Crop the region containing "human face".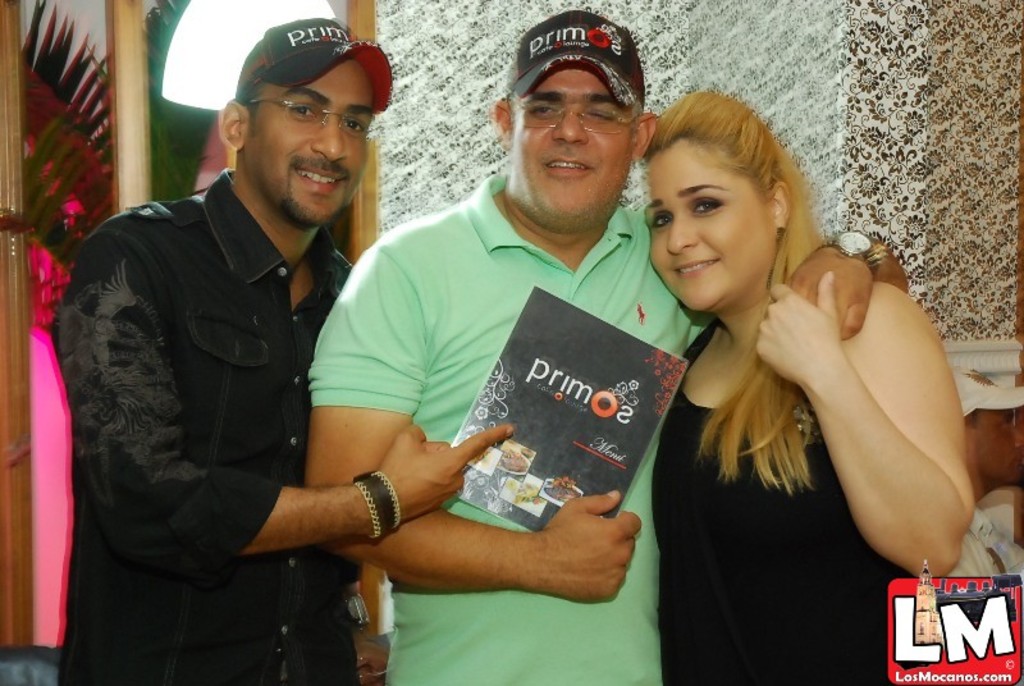
Crop region: {"x1": 648, "y1": 134, "x2": 777, "y2": 310}.
